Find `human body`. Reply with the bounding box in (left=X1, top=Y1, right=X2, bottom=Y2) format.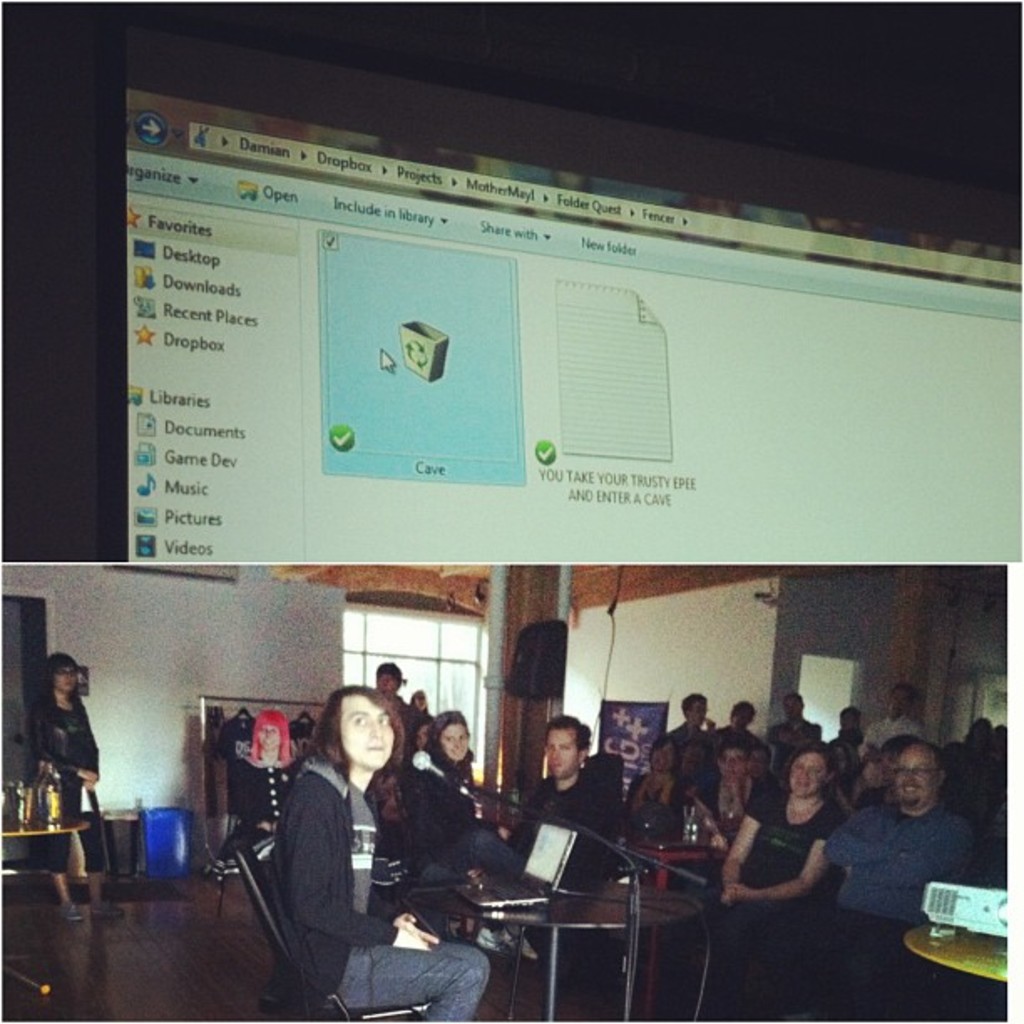
(left=522, top=709, right=607, bottom=900).
